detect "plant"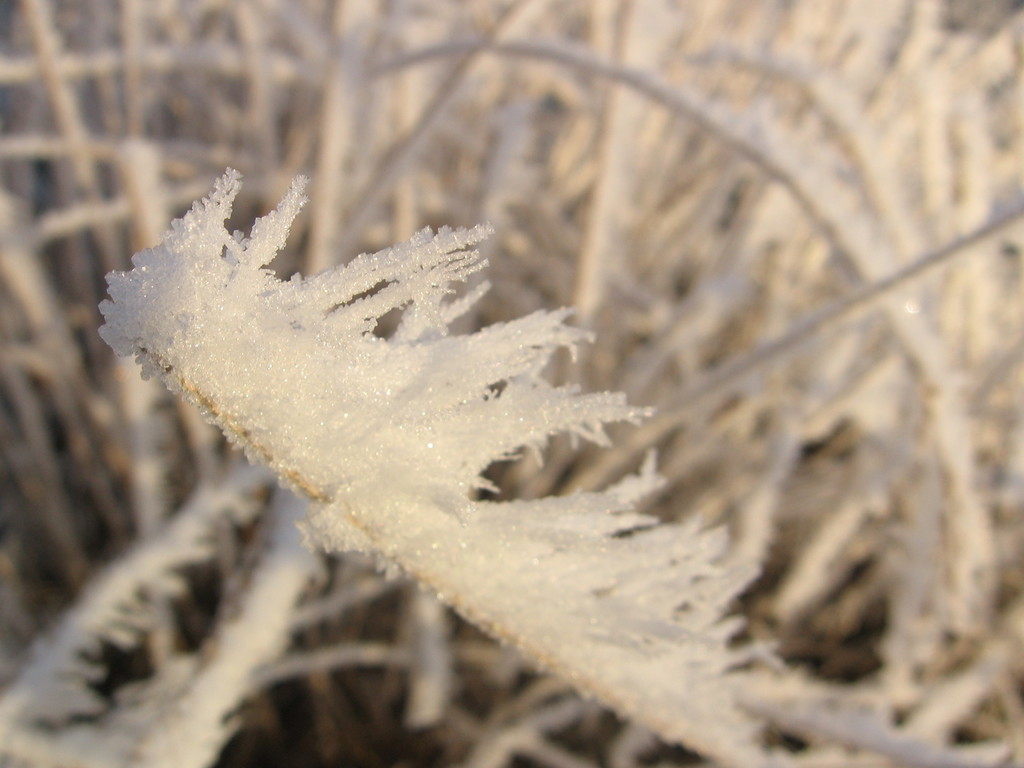
bbox(0, 120, 790, 708)
